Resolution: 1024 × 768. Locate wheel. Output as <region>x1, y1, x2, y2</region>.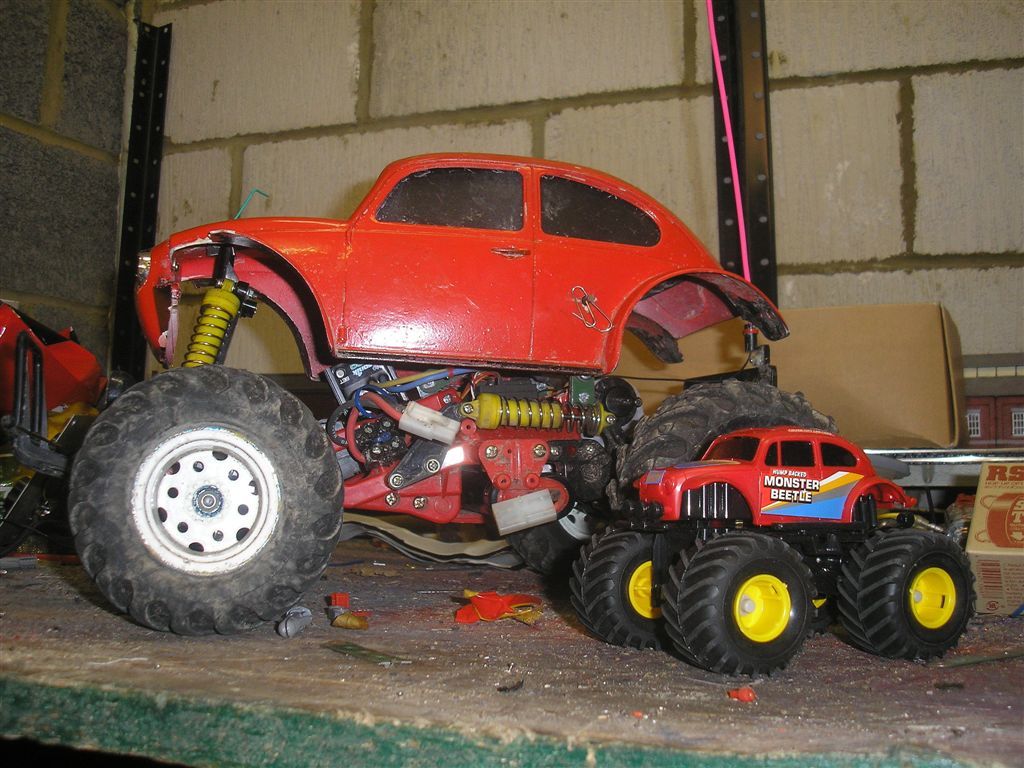
<region>77, 371, 319, 621</region>.
